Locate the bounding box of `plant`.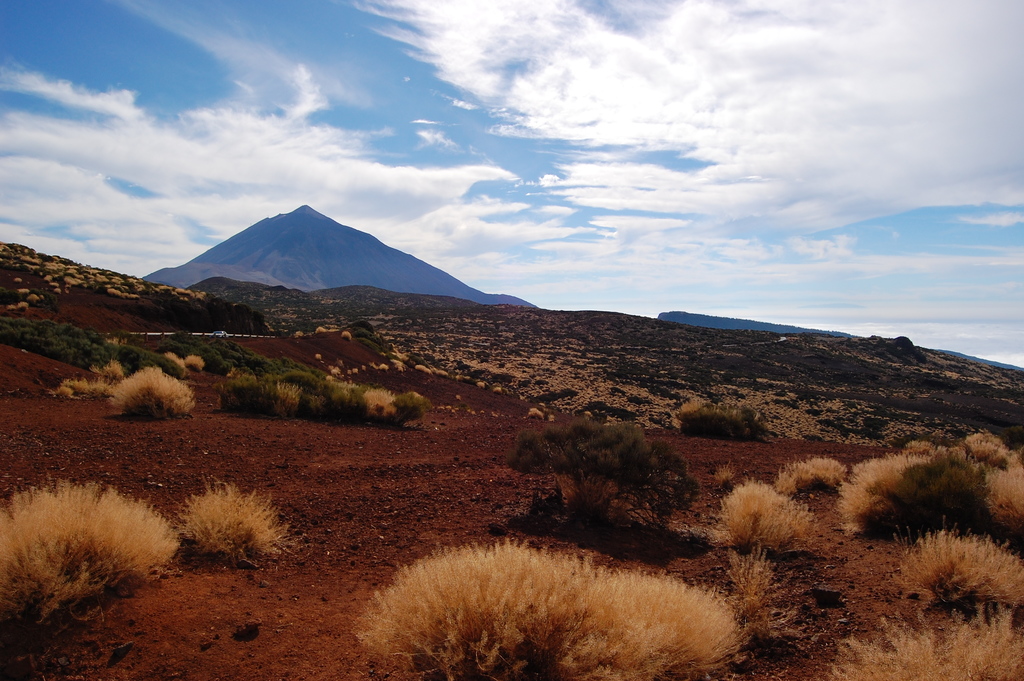
Bounding box: 493 422 717 537.
